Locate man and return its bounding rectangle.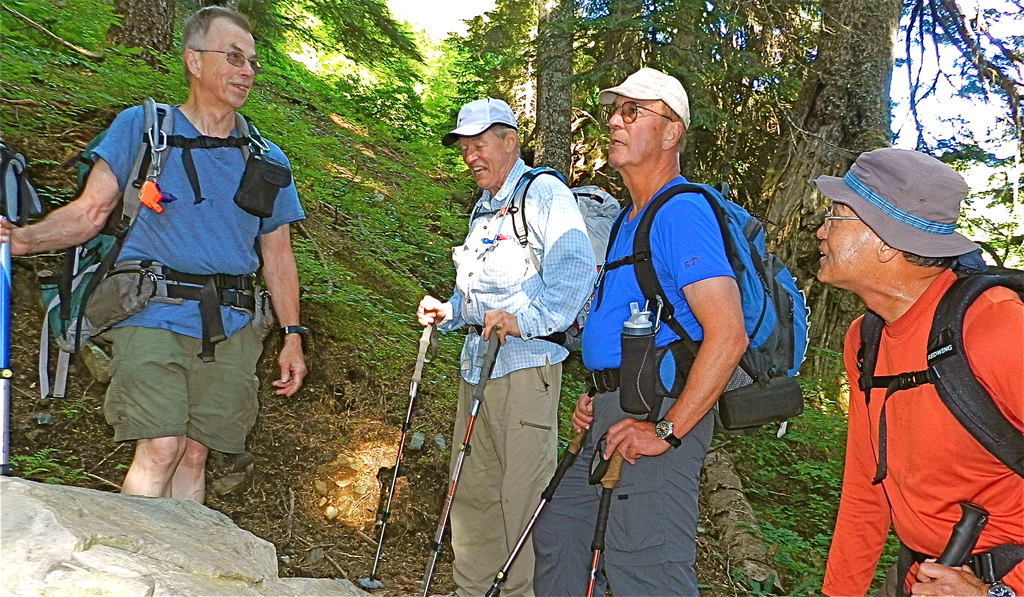
rect(804, 145, 1023, 596).
